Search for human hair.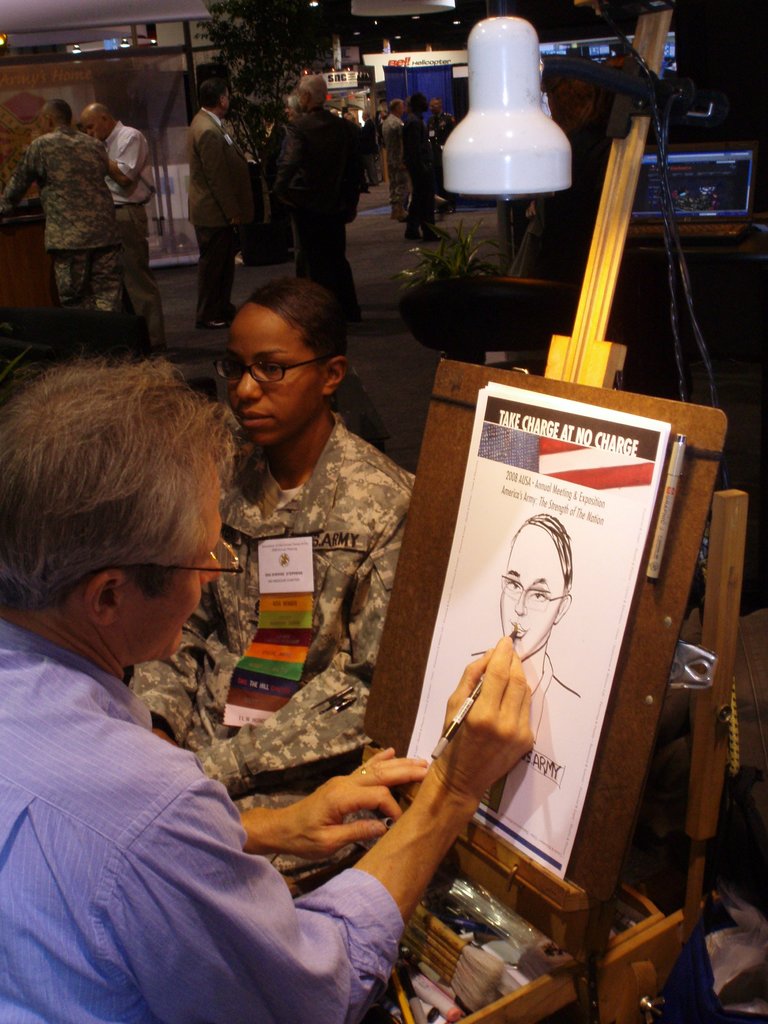
Found at crop(431, 98, 443, 112).
